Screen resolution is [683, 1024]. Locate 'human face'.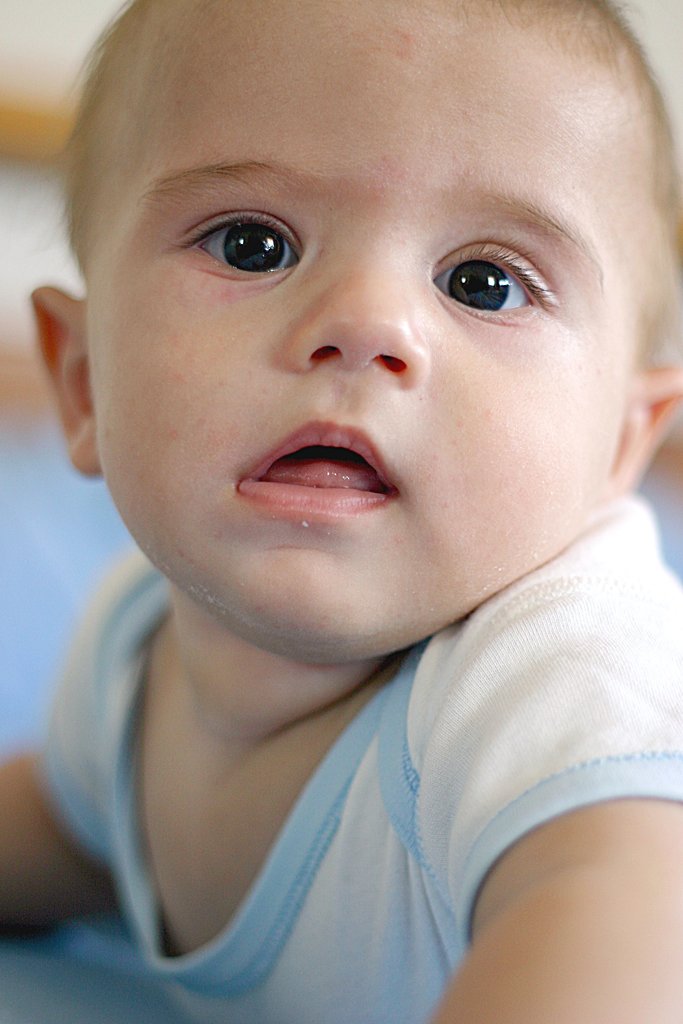
<box>86,0,646,642</box>.
